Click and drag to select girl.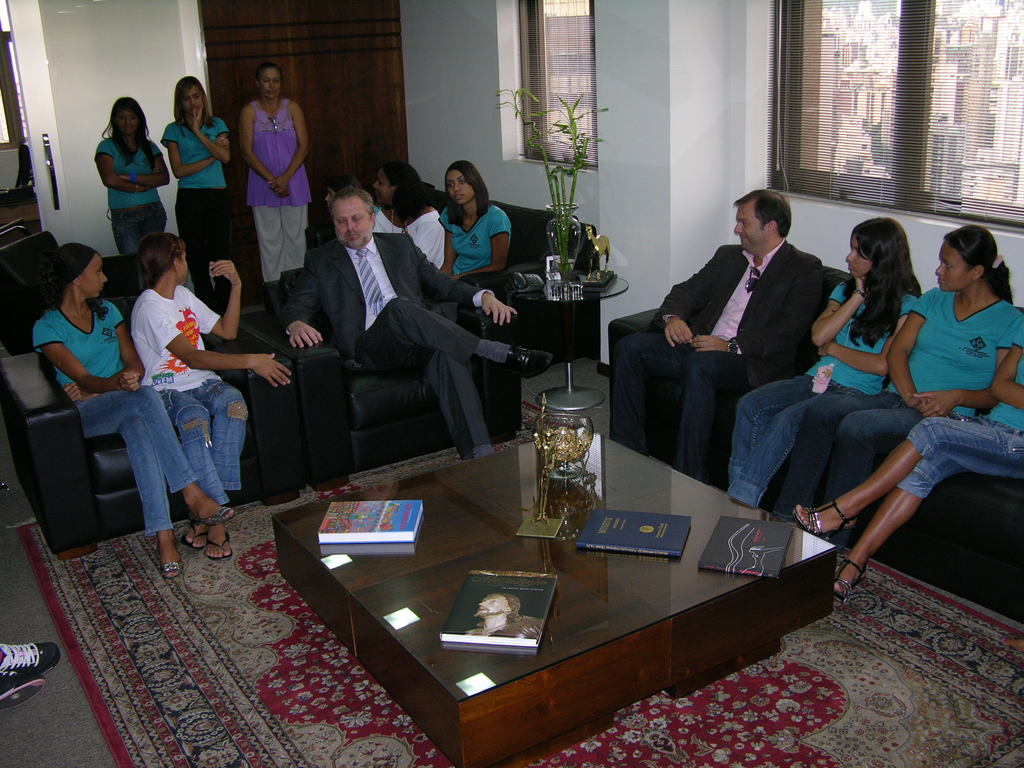
Selection: [x1=136, y1=236, x2=300, y2=545].
